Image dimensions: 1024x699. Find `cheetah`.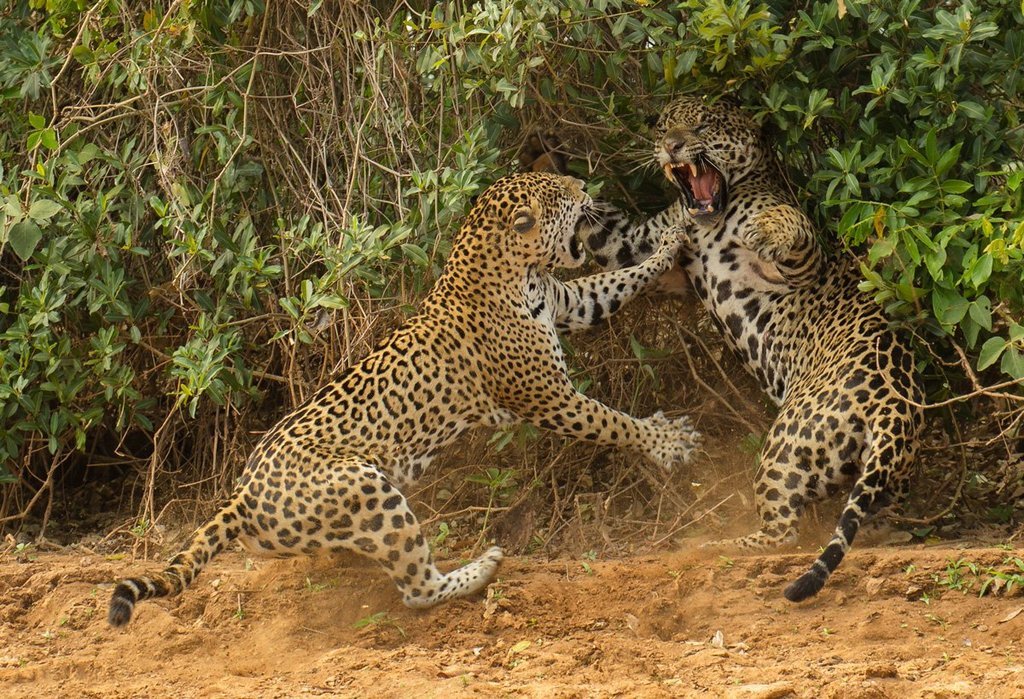
locate(579, 95, 927, 604).
